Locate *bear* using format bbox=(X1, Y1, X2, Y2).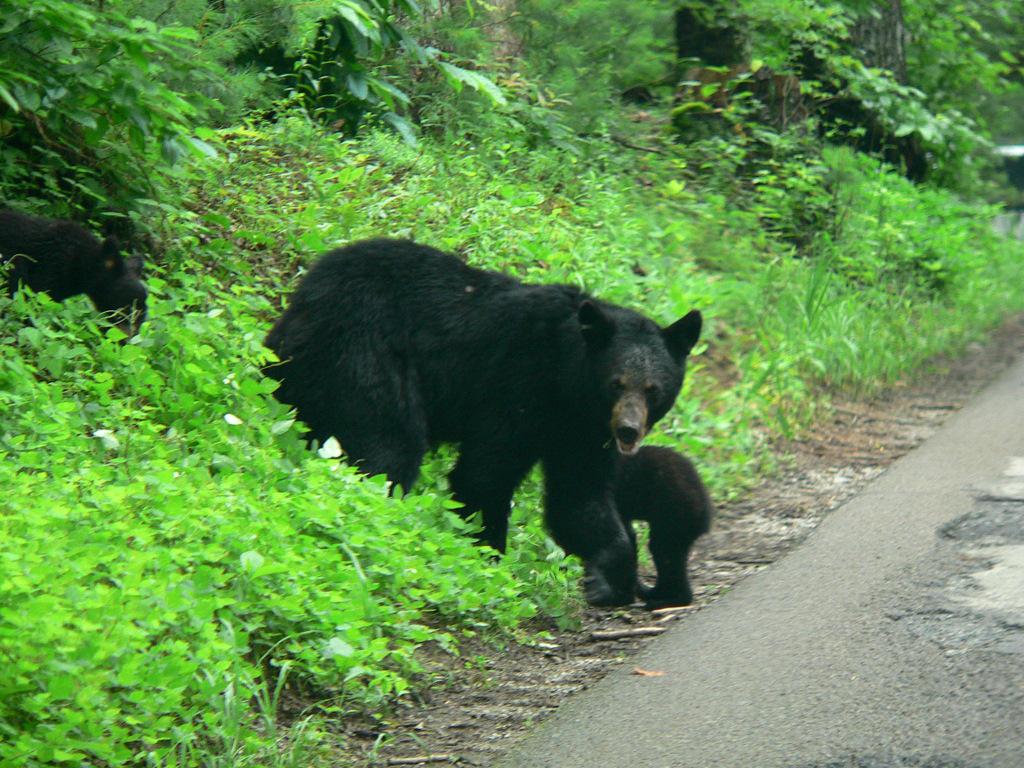
bbox=(0, 196, 147, 348).
